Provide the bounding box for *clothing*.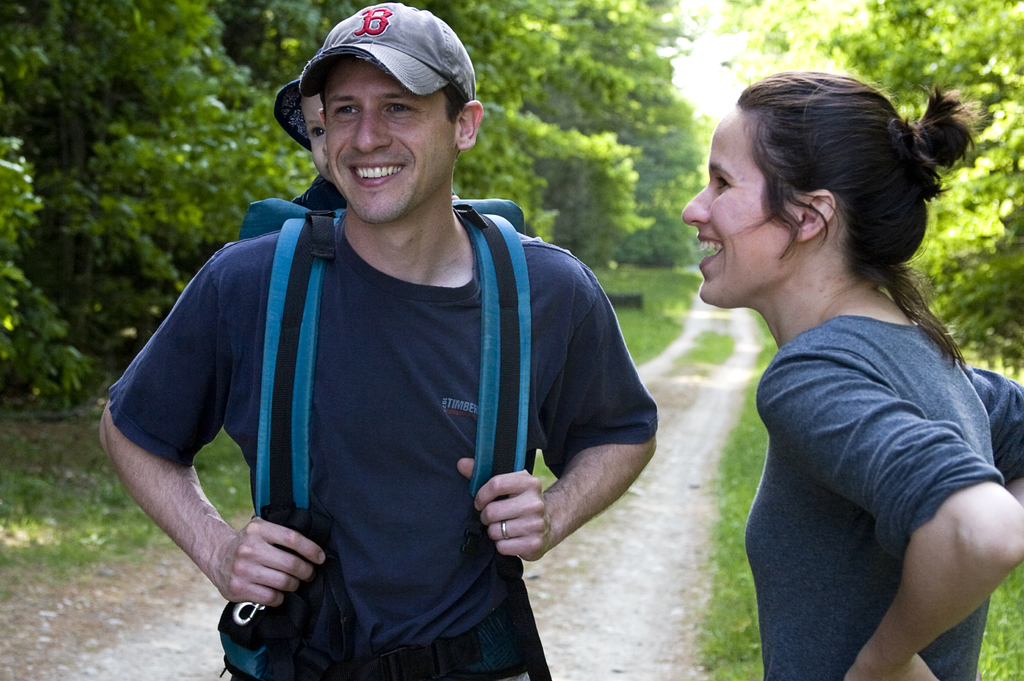
[left=744, top=304, right=1023, bottom=680].
